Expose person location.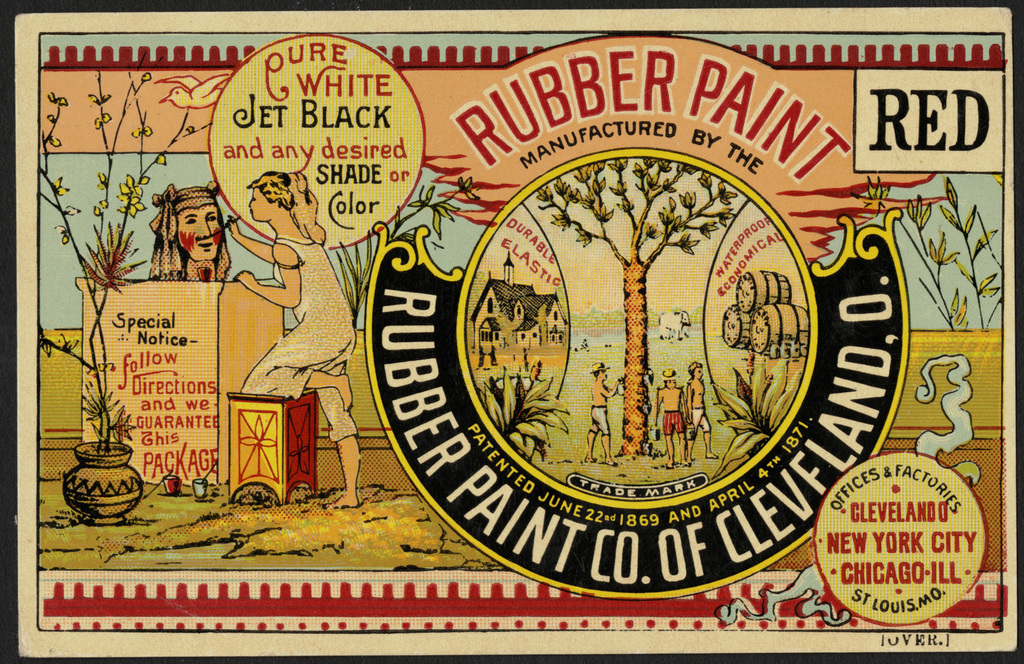
Exposed at x1=692 y1=362 x2=711 y2=453.
